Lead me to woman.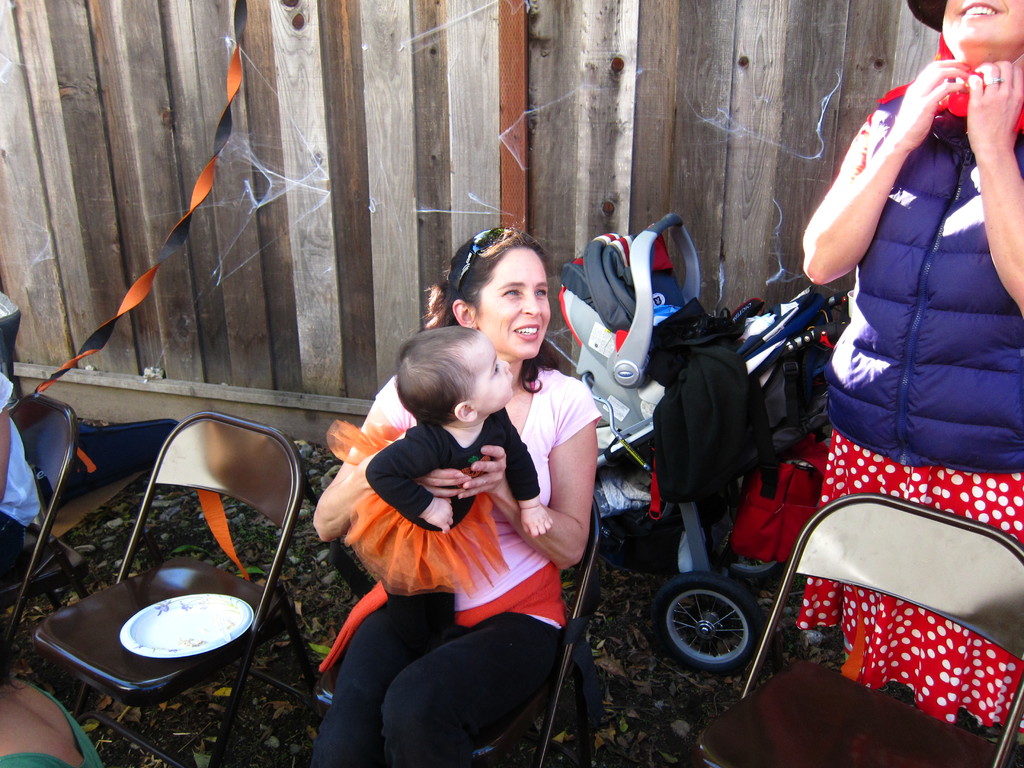
Lead to <region>308, 222, 598, 767</region>.
